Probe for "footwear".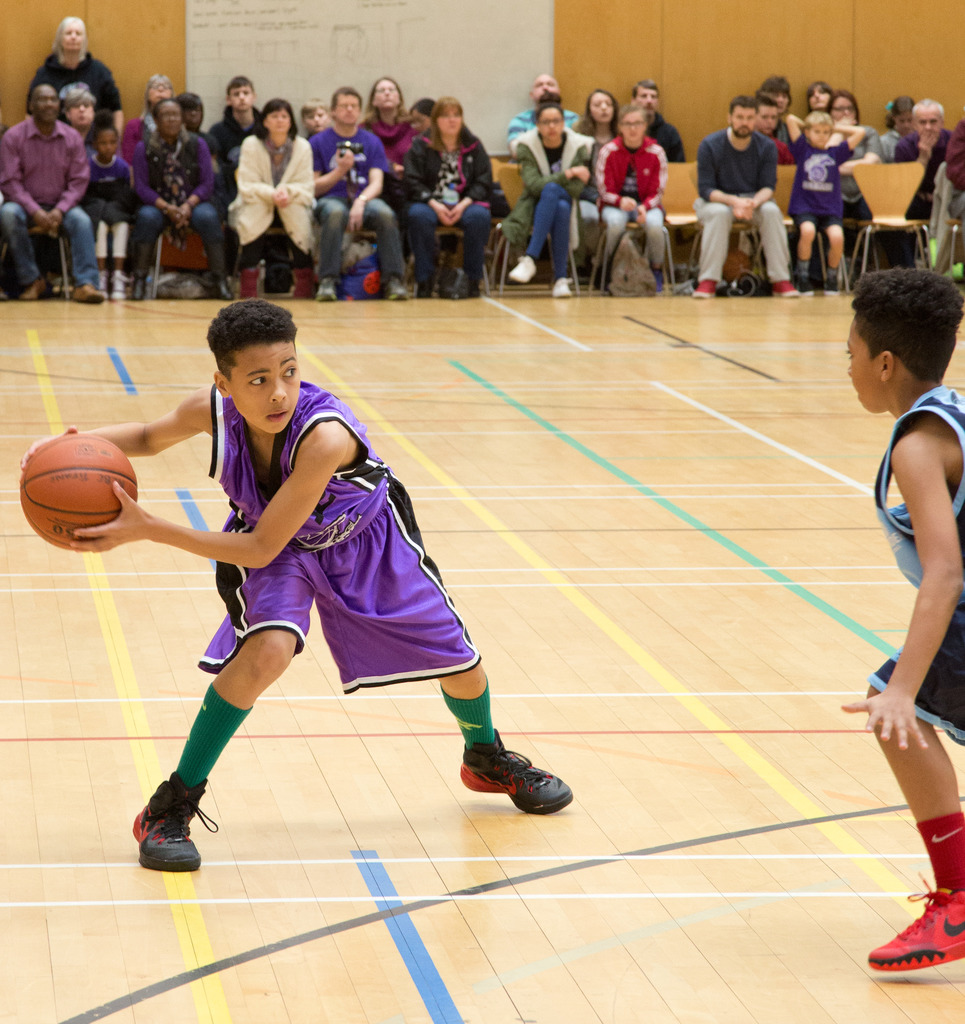
Probe result: bbox(772, 284, 802, 300).
